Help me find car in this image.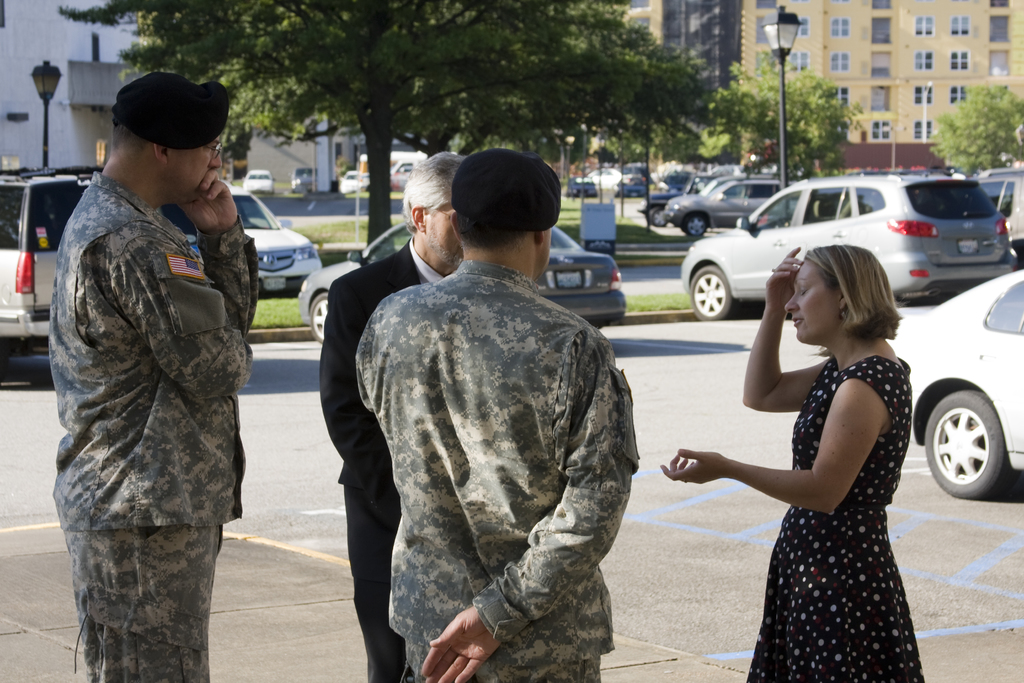
Found it: [885,267,1023,499].
